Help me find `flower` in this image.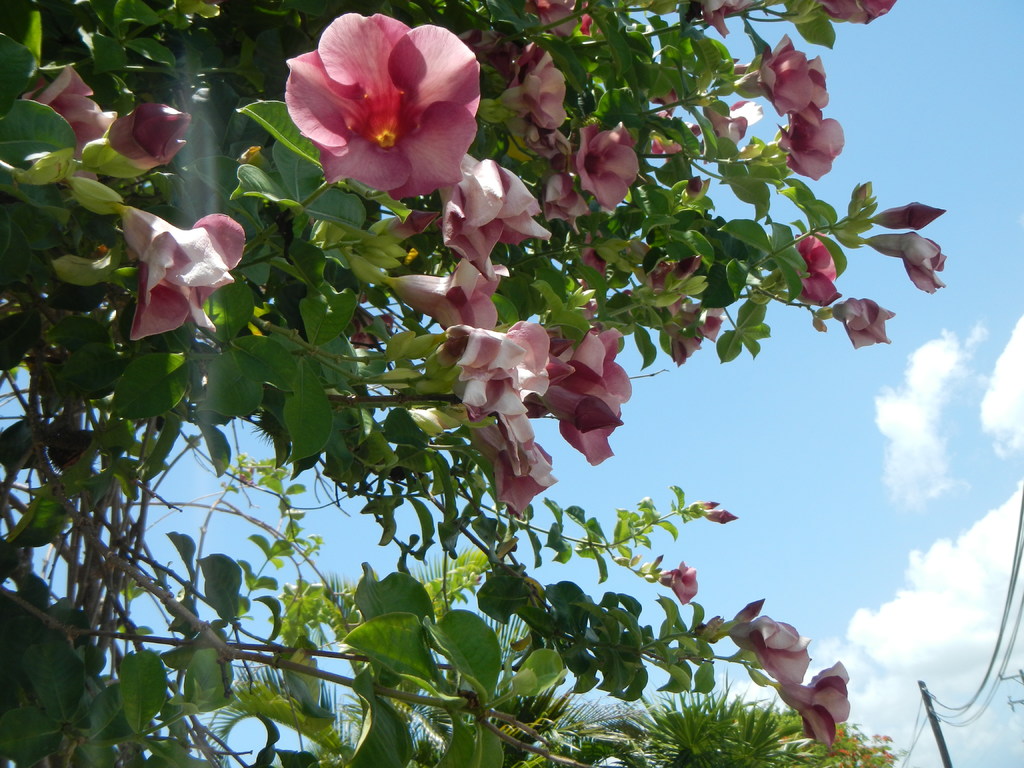
Found it: bbox(652, 124, 706, 160).
